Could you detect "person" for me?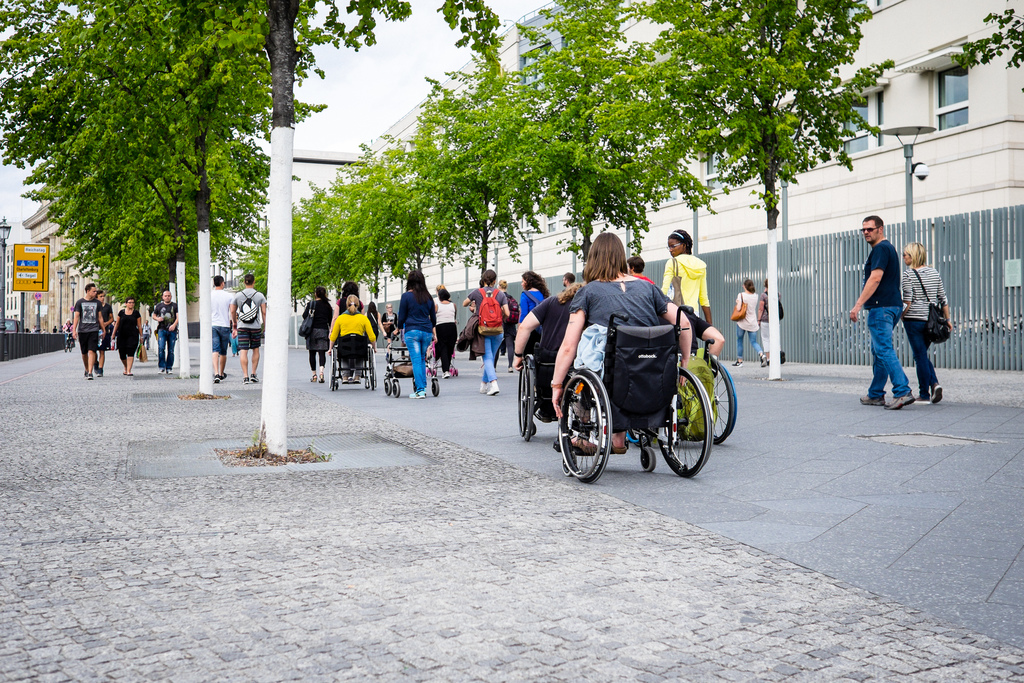
Detection result: 516 270 548 331.
